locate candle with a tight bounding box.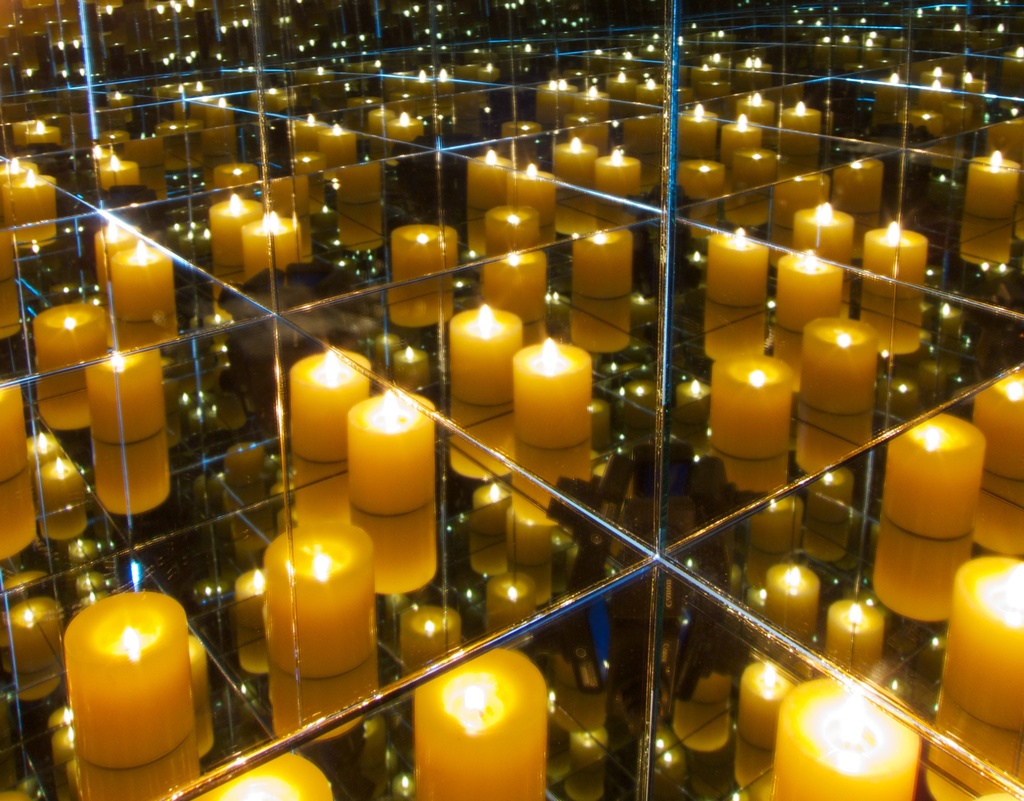
left=572, top=229, right=631, bottom=297.
